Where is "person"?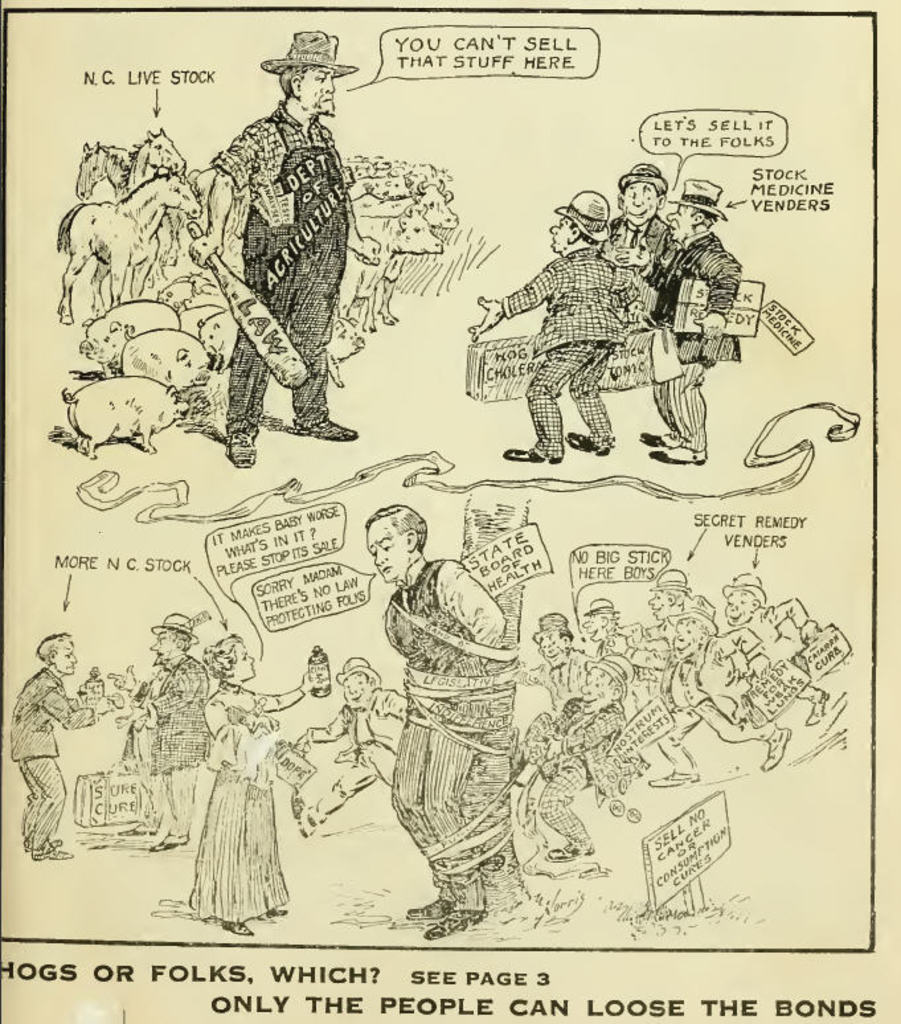
crop(512, 648, 632, 863).
